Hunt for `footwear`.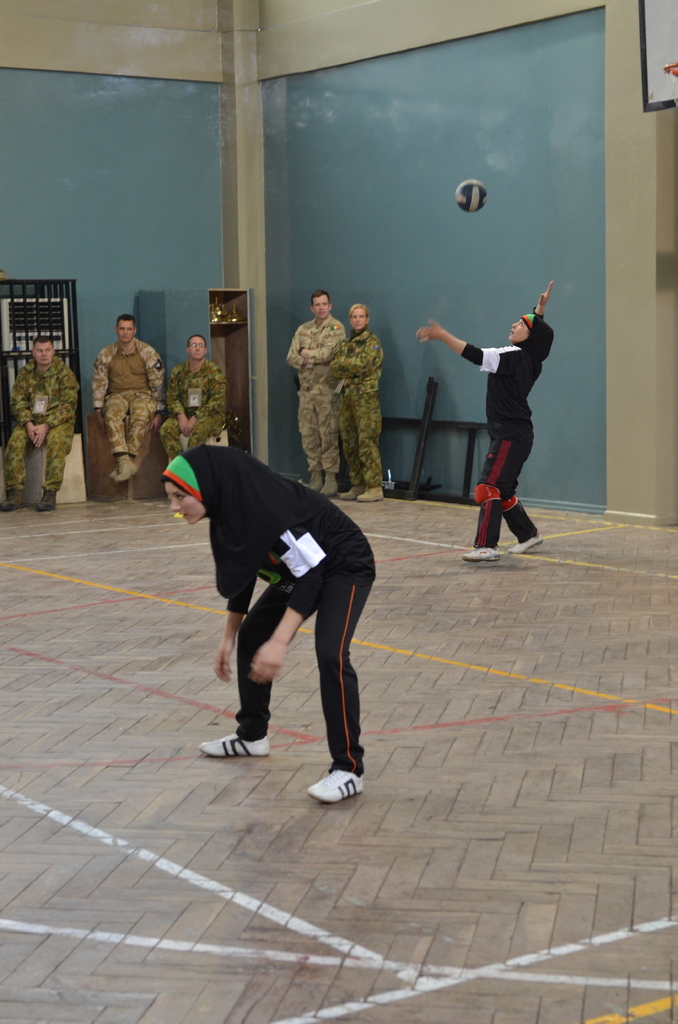
Hunted down at bbox=[358, 480, 386, 504].
